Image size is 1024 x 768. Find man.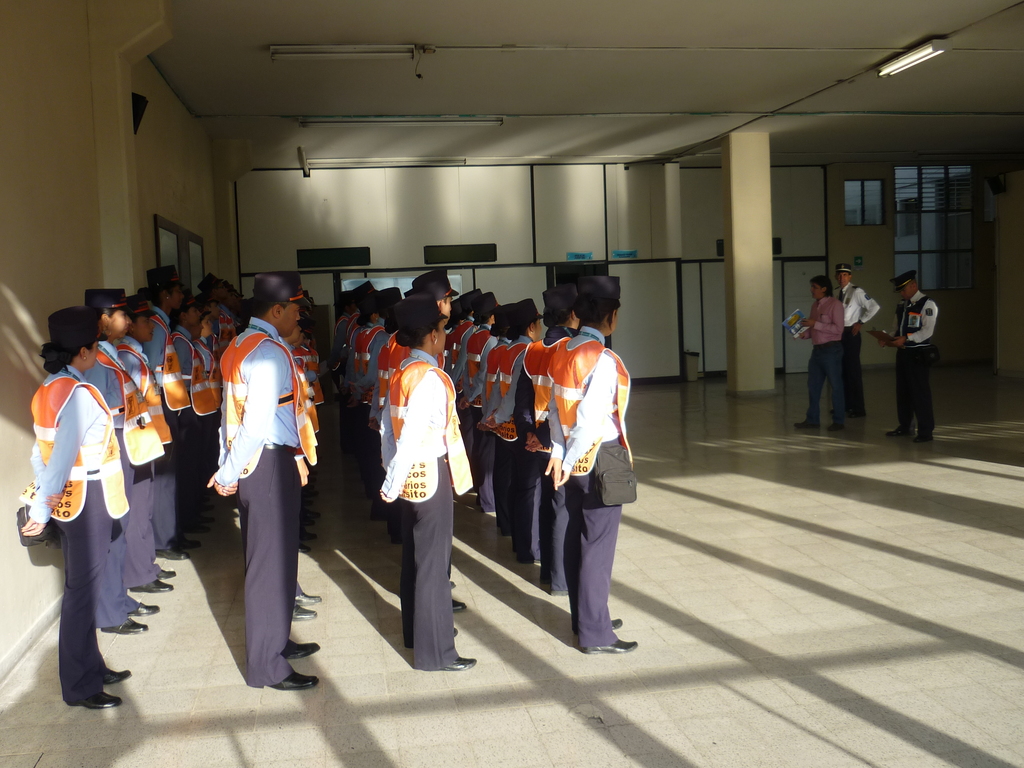
837, 266, 878, 419.
